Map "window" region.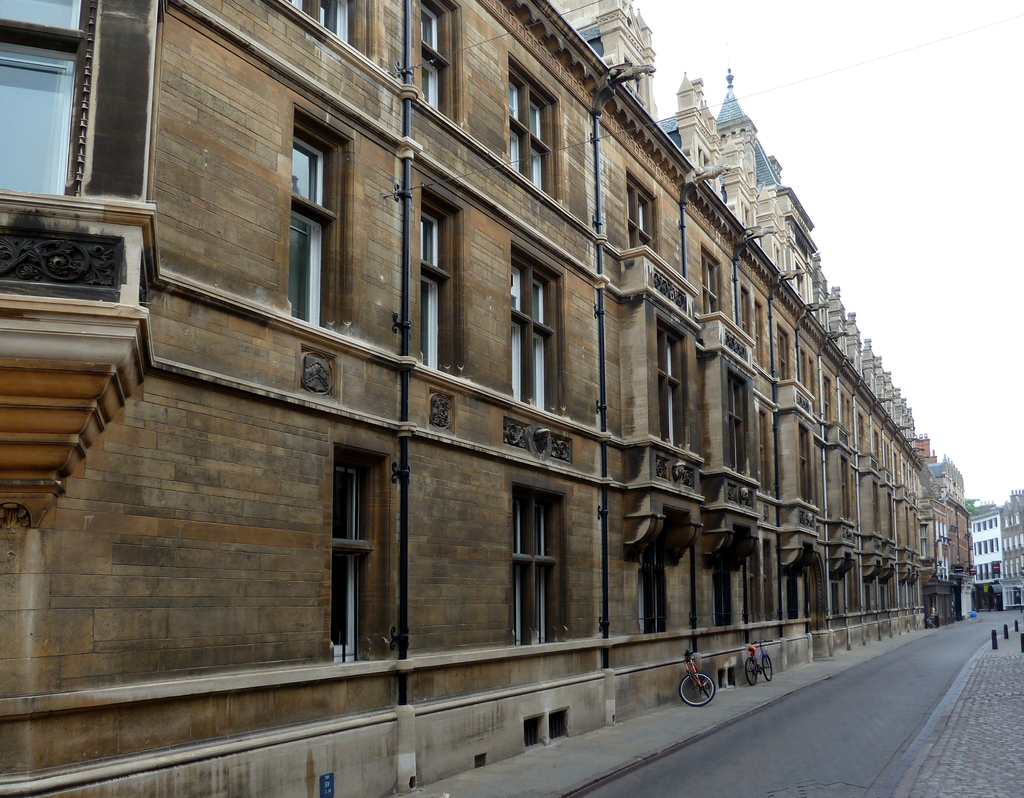
Mapped to (746,203,756,239).
